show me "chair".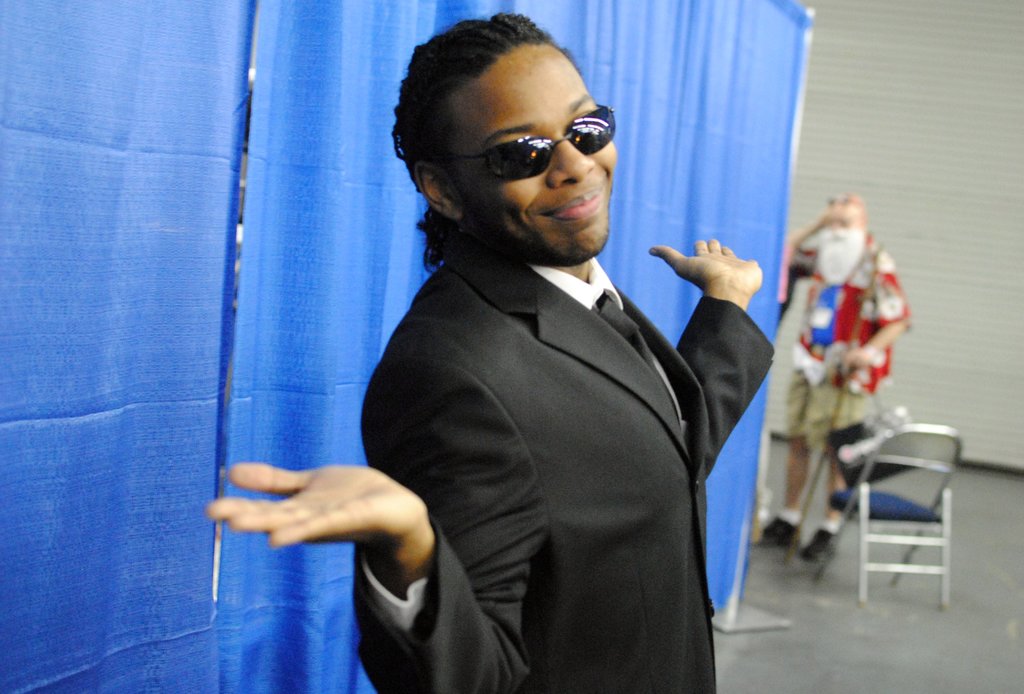
"chair" is here: {"left": 852, "top": 385, "right": 976, "bottom": 636}.
